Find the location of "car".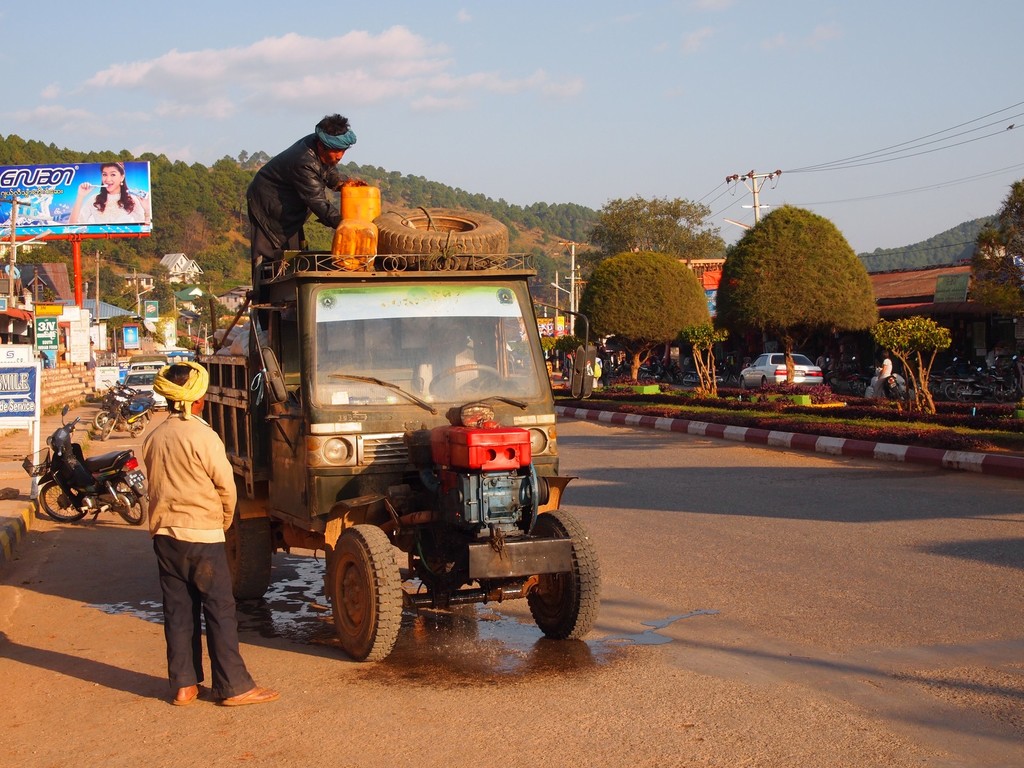
Location: detection(736, 348, 826, 392).
